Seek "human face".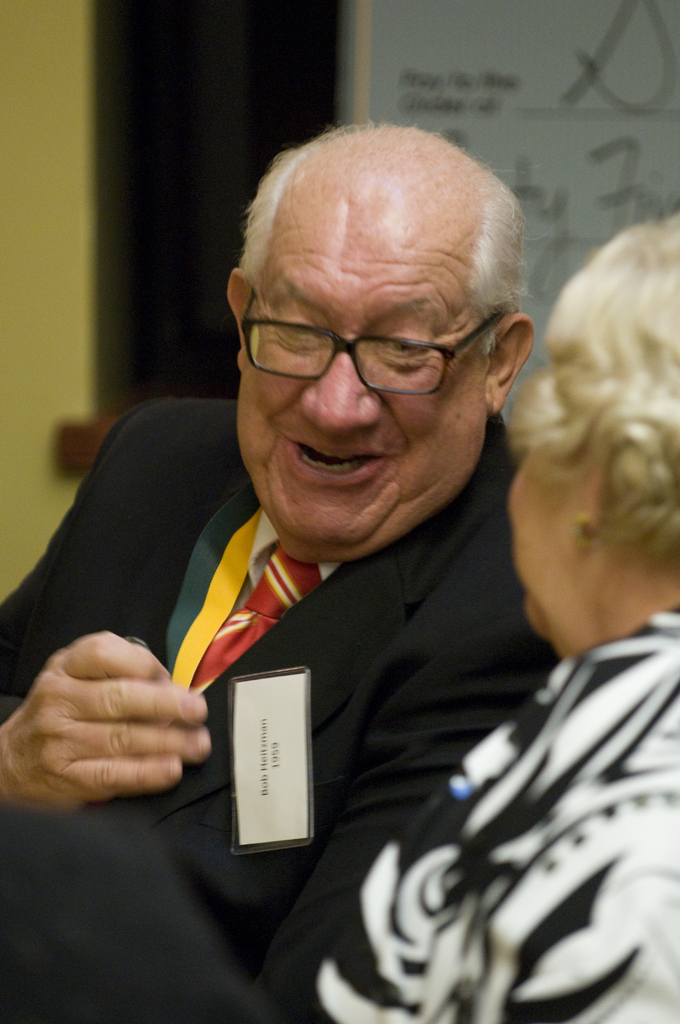
locate(506, 364, 579, 636).
